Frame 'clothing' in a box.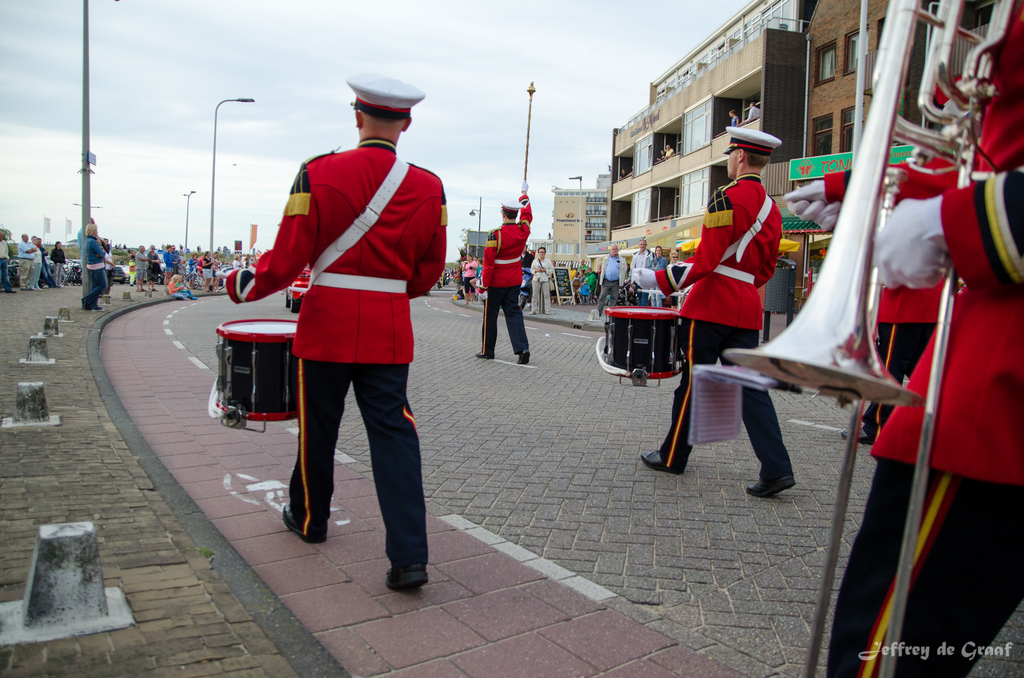
bbox=[252, 120, 440, 503].
